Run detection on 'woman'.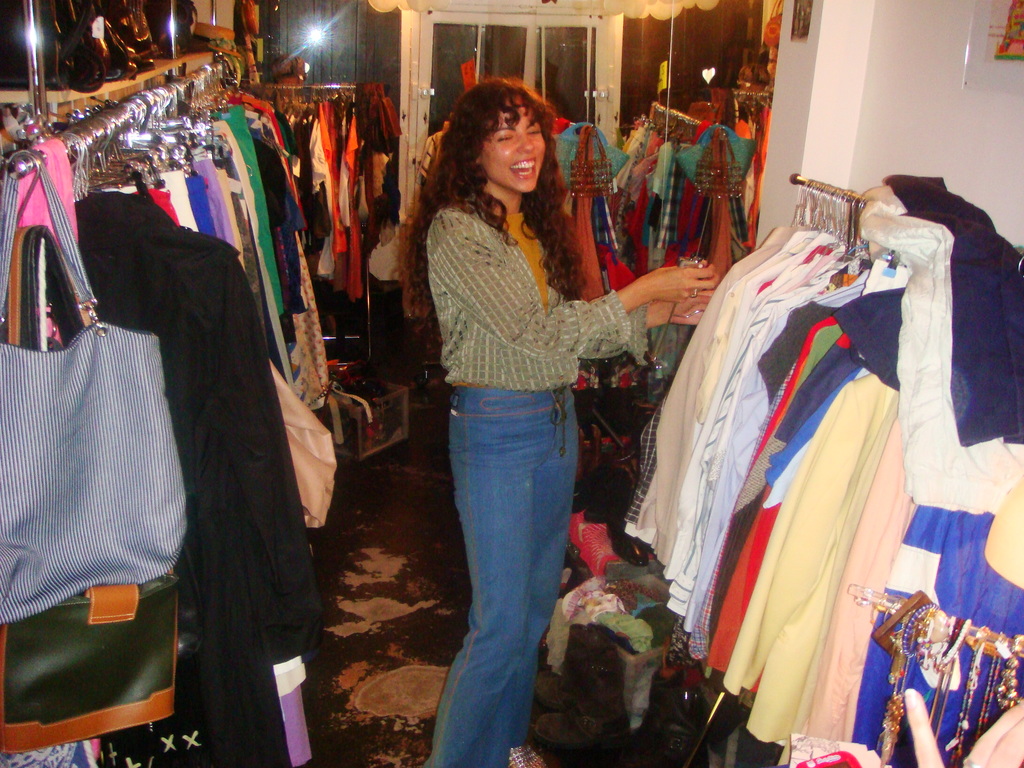
Result: {"left": 396, "top": 72, "right": 646, "bottom": 767}.
